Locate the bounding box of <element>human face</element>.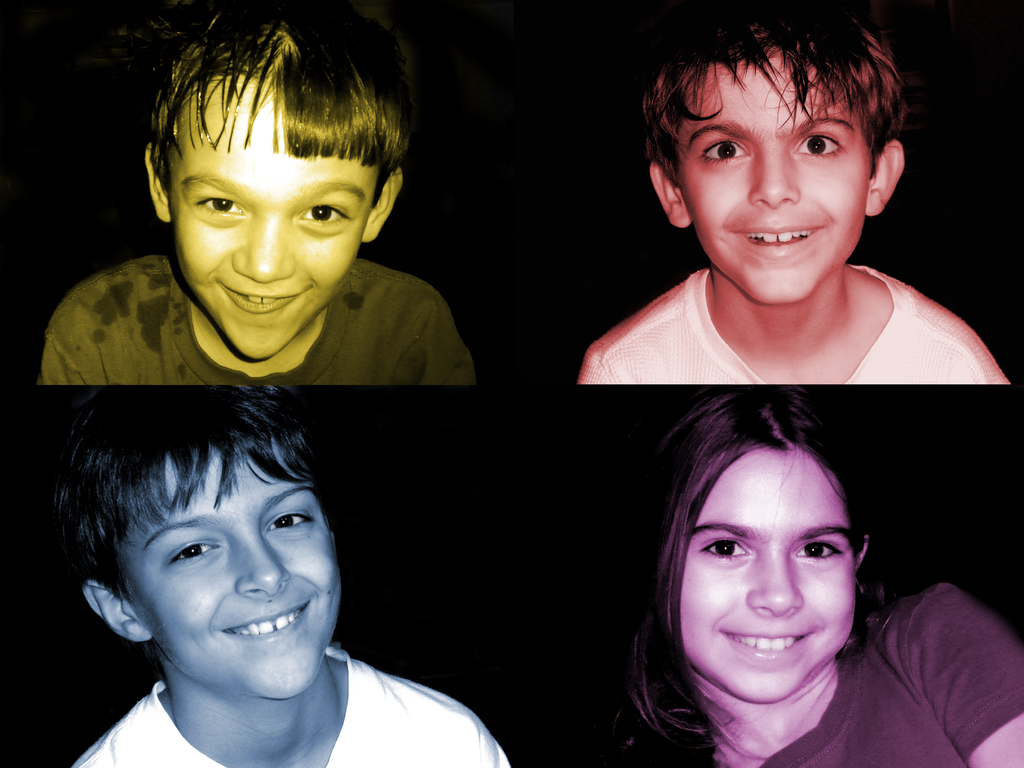
Bounding box: 680:439:856:700.
